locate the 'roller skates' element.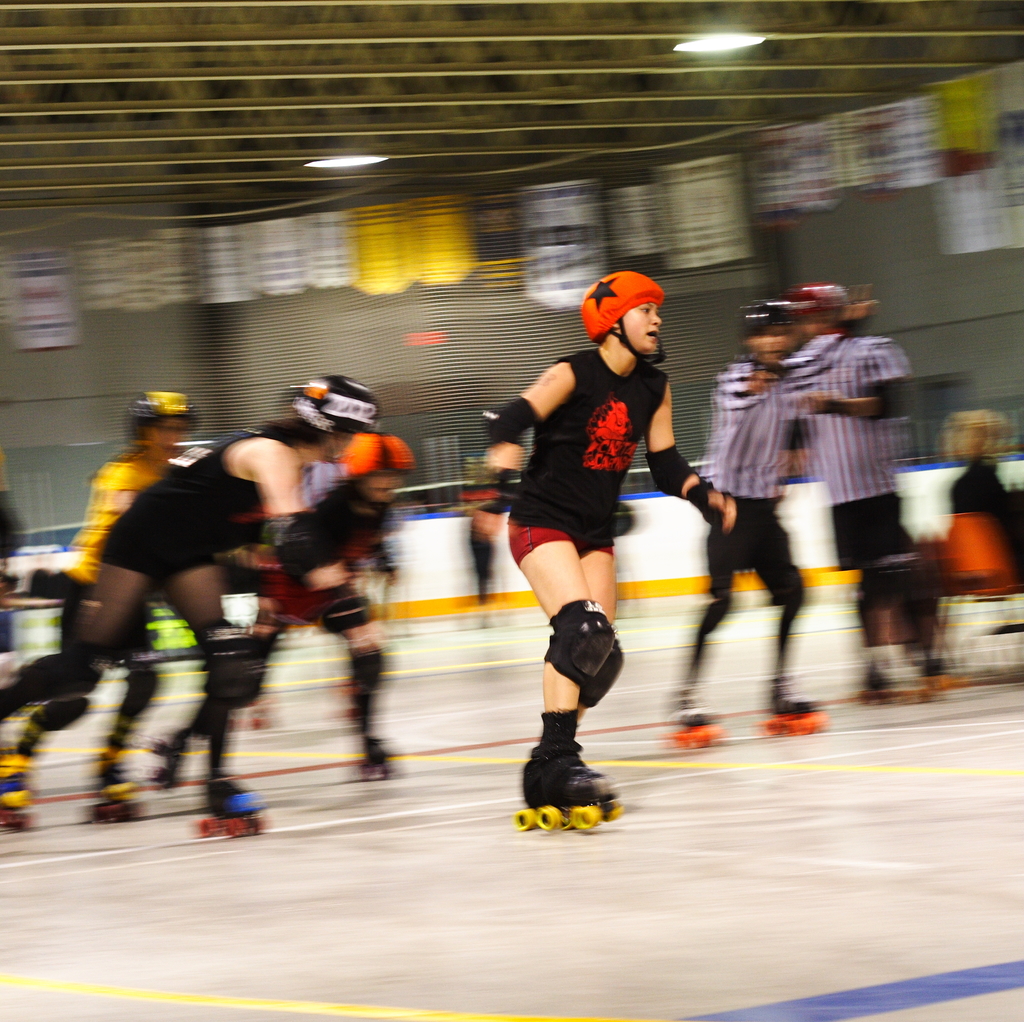
Element bbox: bbox(198, 766, 269, 839).
